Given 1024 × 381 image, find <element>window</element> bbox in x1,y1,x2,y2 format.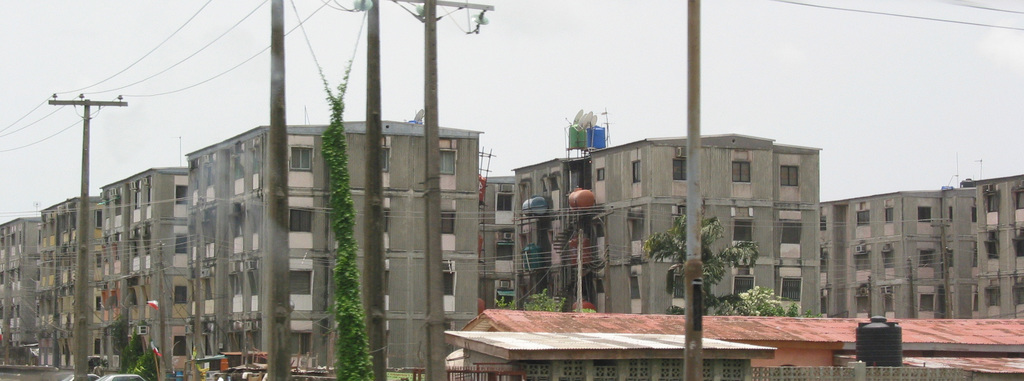
1013,236,1023,255.
